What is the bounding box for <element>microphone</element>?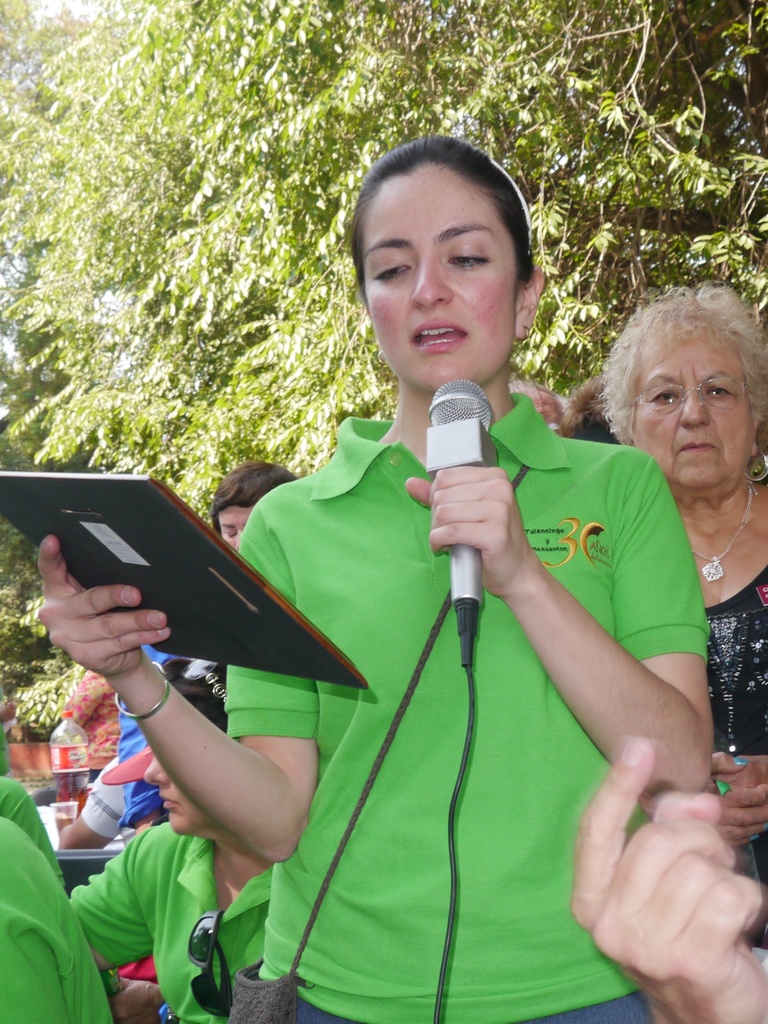
(420, 381, 499, 612).
